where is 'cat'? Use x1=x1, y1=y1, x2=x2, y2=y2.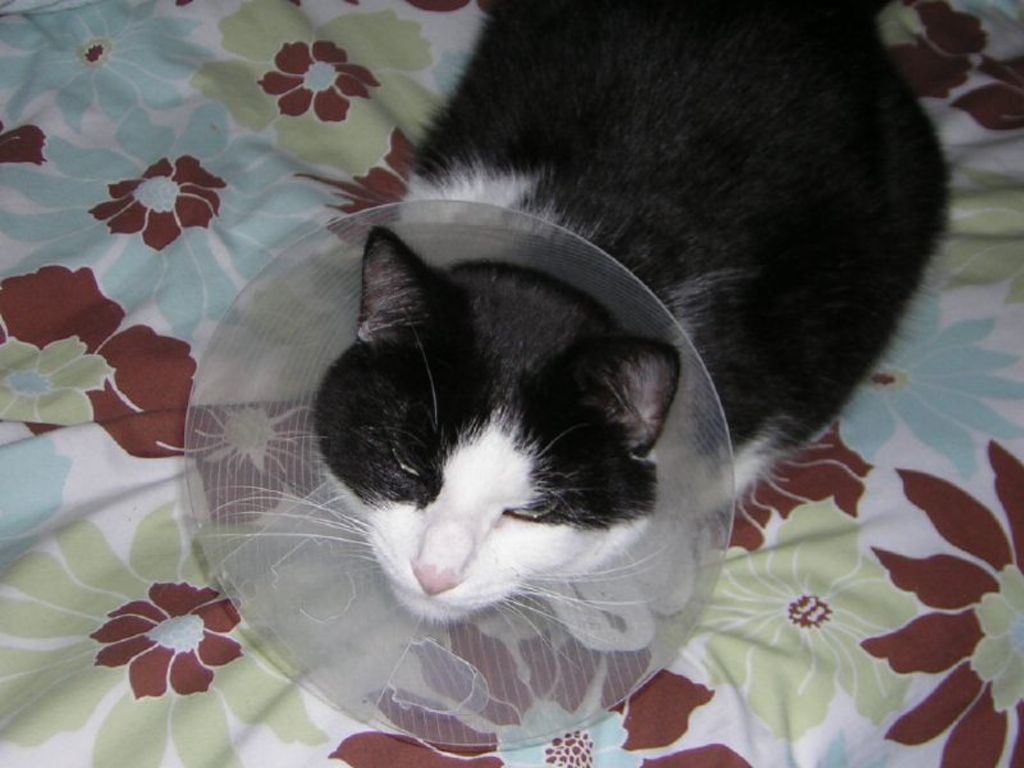
x1=187, y1=0, x2=963, y2=718.
